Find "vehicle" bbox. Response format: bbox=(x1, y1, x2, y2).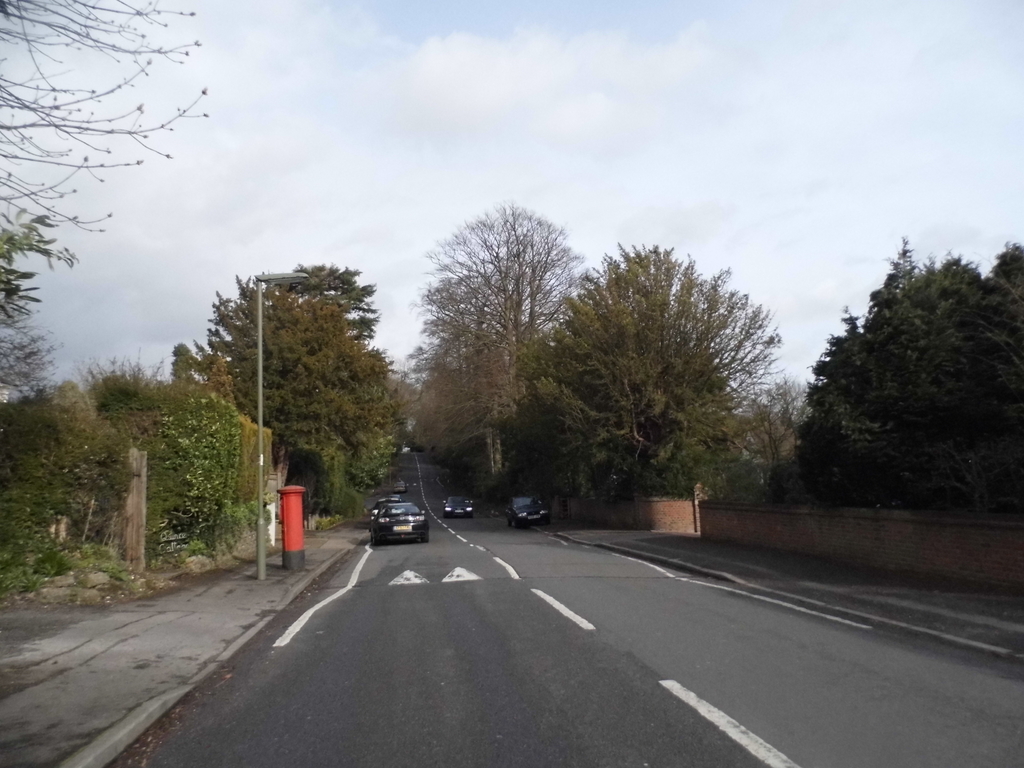
bbox=(371, 501, 429, 547).
